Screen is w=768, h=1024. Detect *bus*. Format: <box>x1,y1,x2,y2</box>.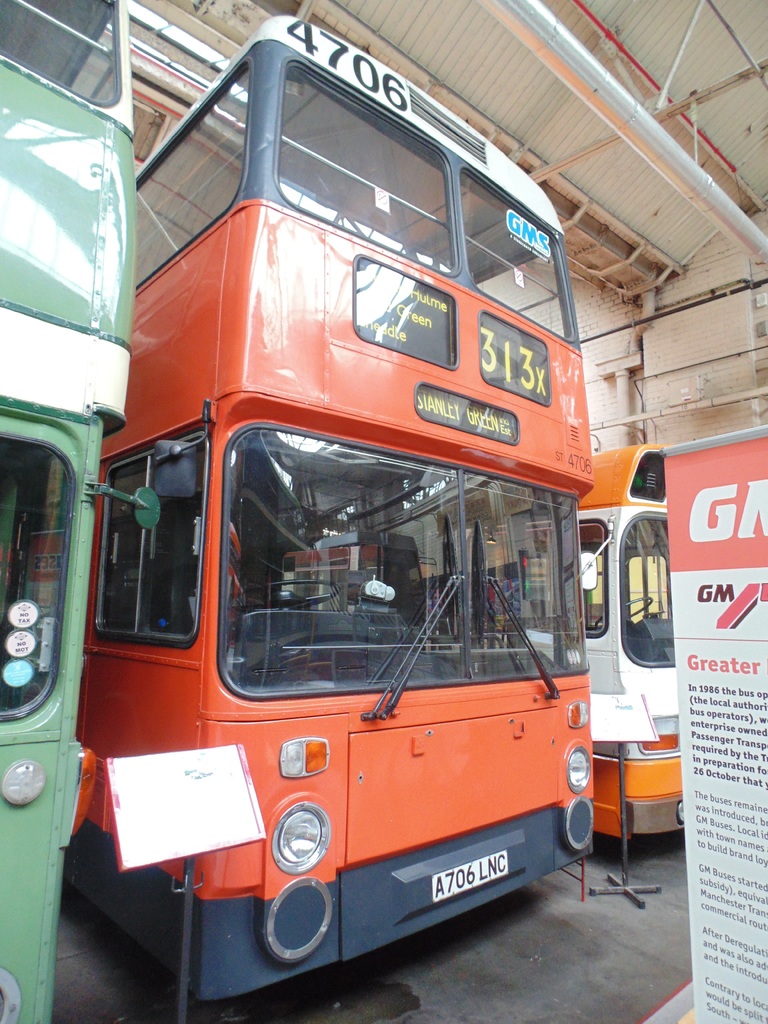
<box>12,11,593,1010</box>.
